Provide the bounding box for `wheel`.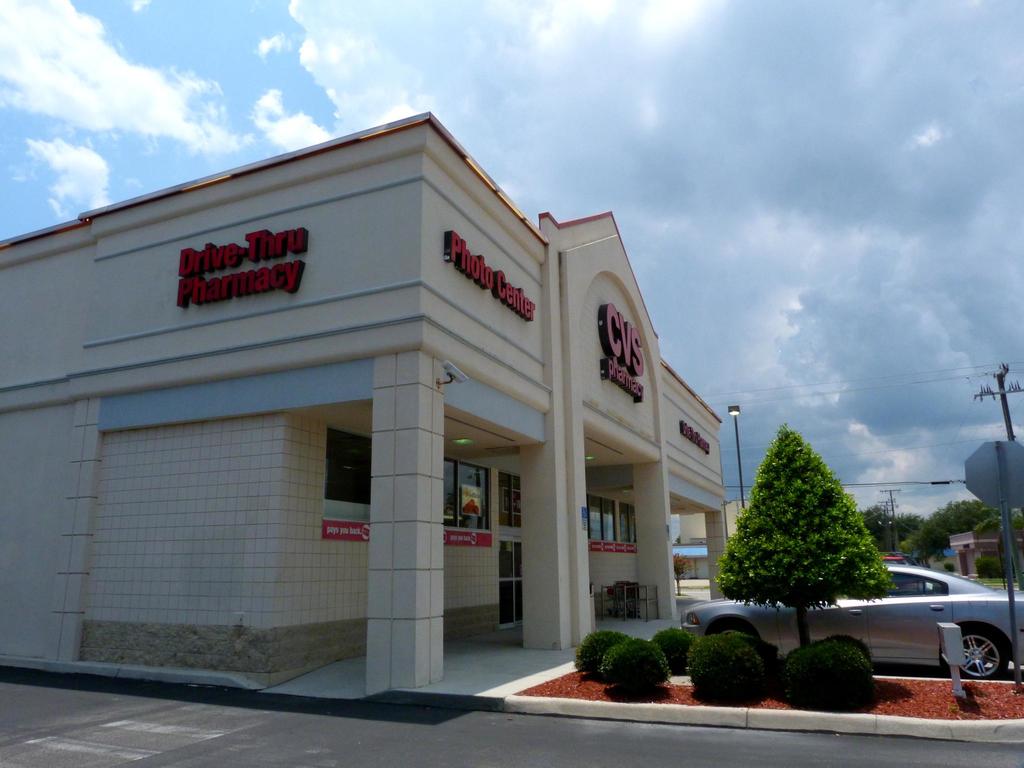
(705, 615, 755, 640).
